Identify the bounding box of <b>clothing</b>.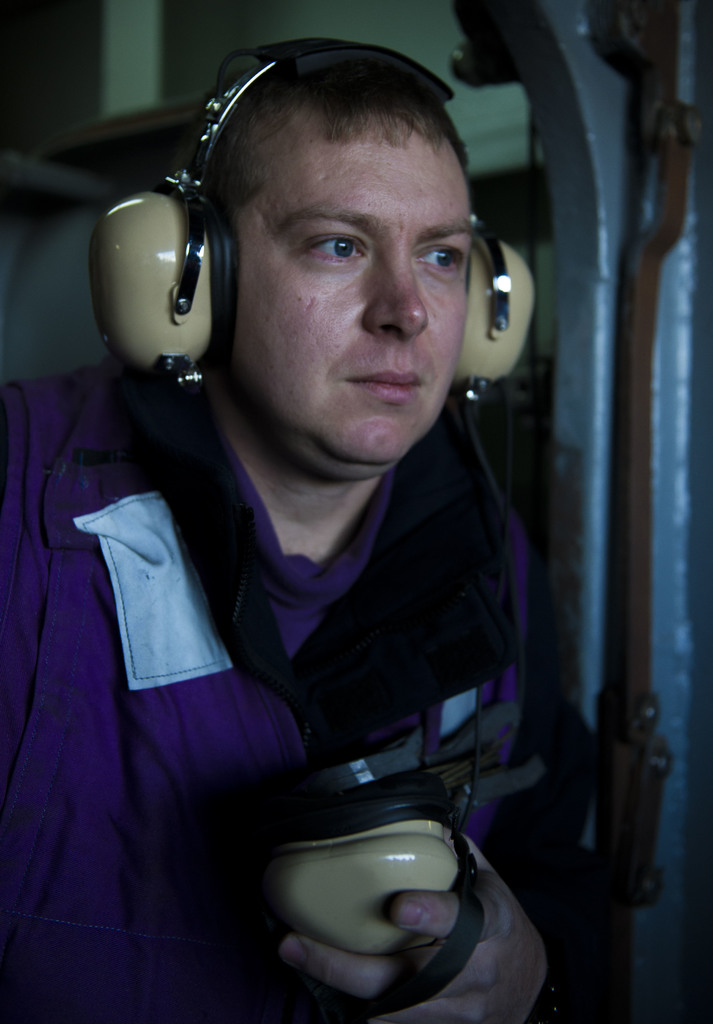
l=0, t=359, r=605, b=1023.
